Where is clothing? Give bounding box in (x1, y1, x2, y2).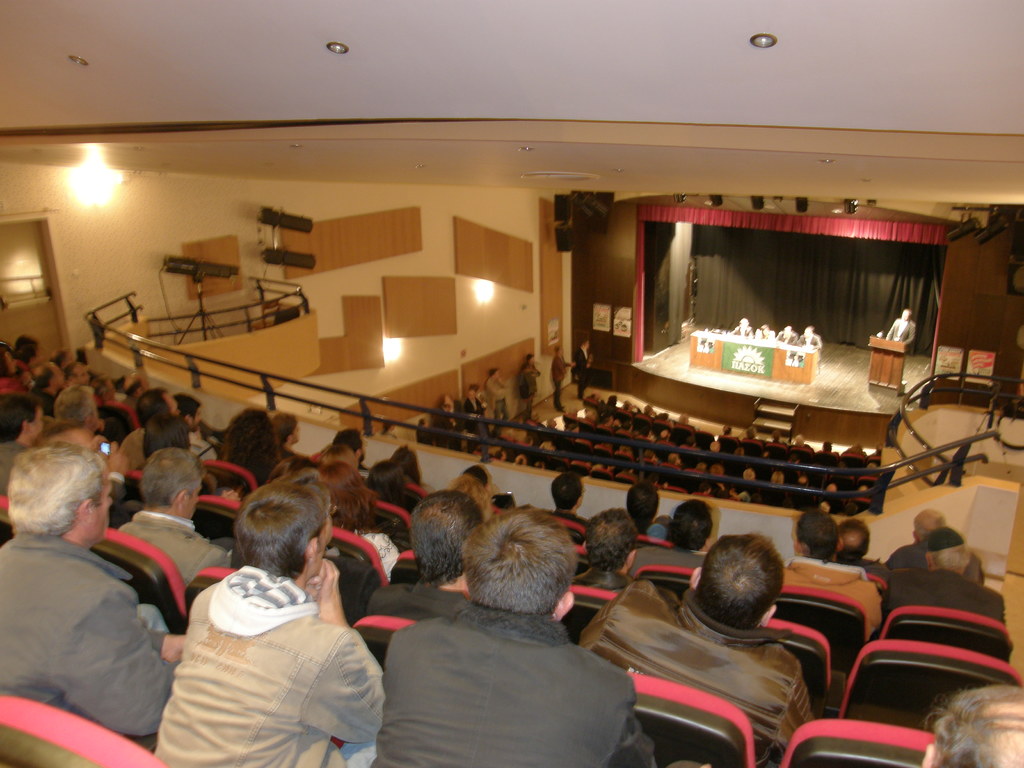
(115, 508, 241, 589).
